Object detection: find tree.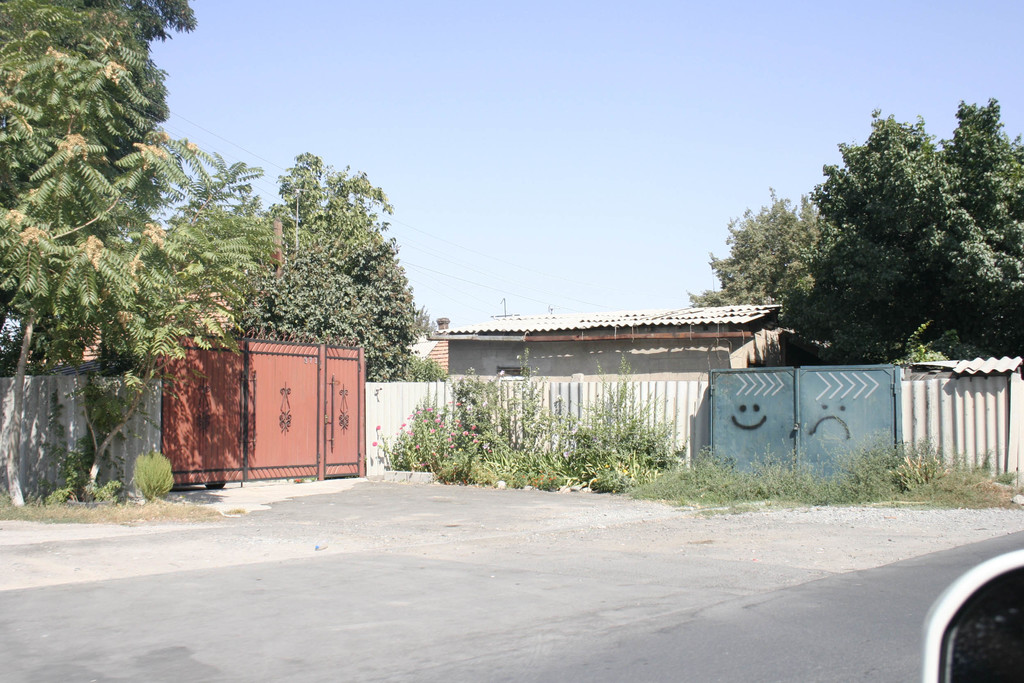
left=685, top=181, right=849, bottom=319.
